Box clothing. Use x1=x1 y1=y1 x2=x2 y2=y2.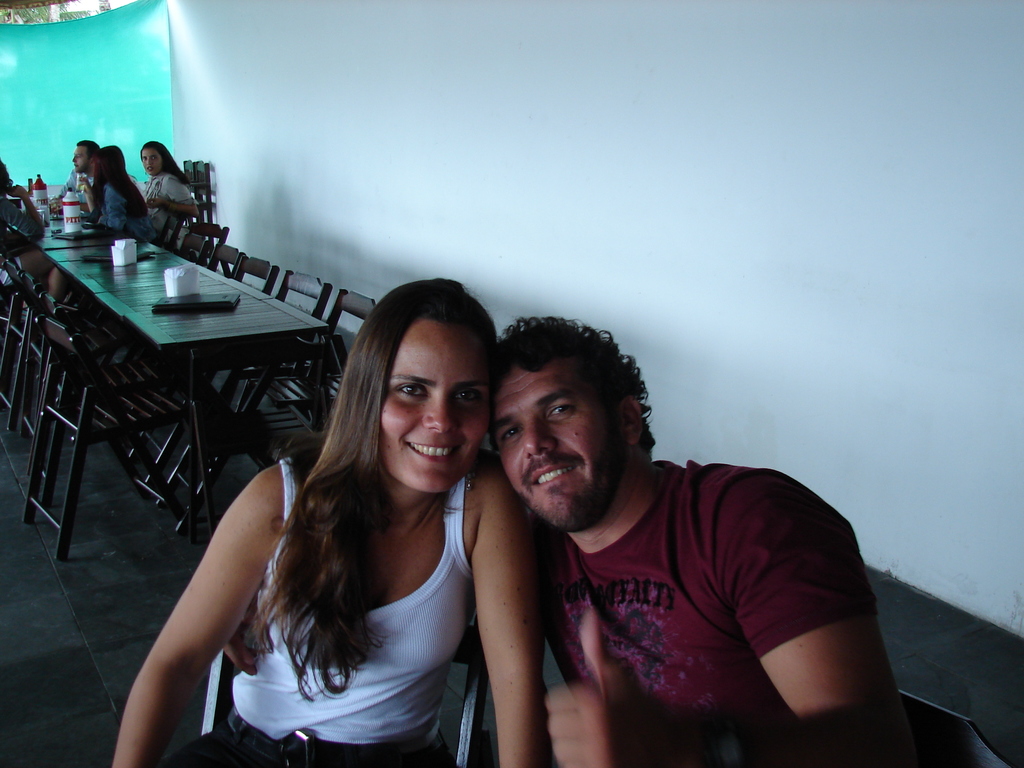
x1=531 y1=450 x2=895 y2=764.
